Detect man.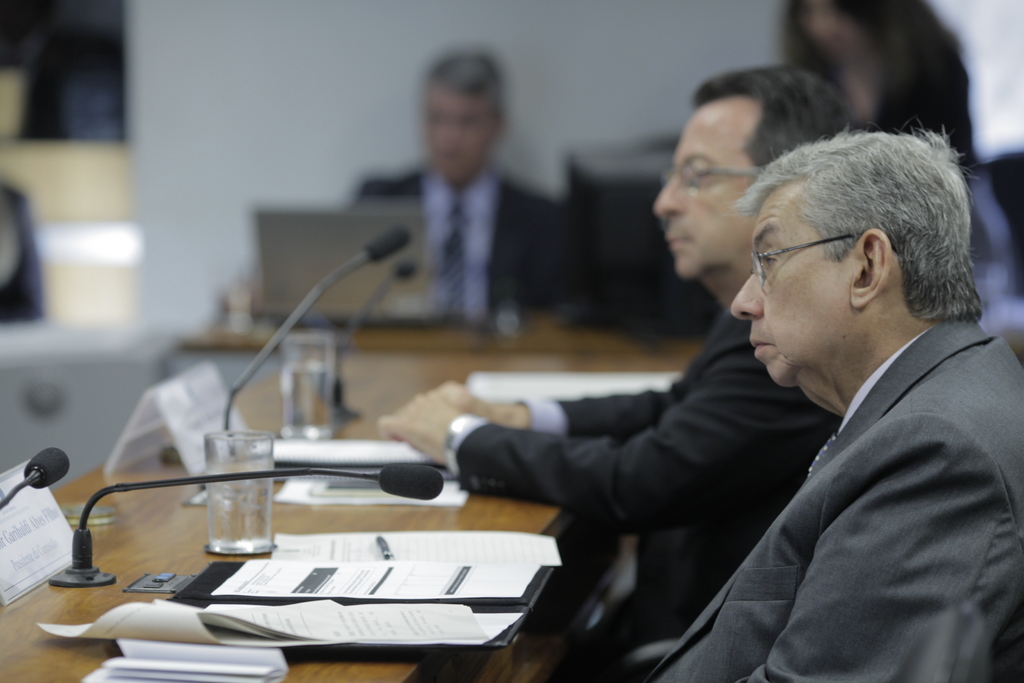
Detected at bbox=[378, 65, 854, 682].
